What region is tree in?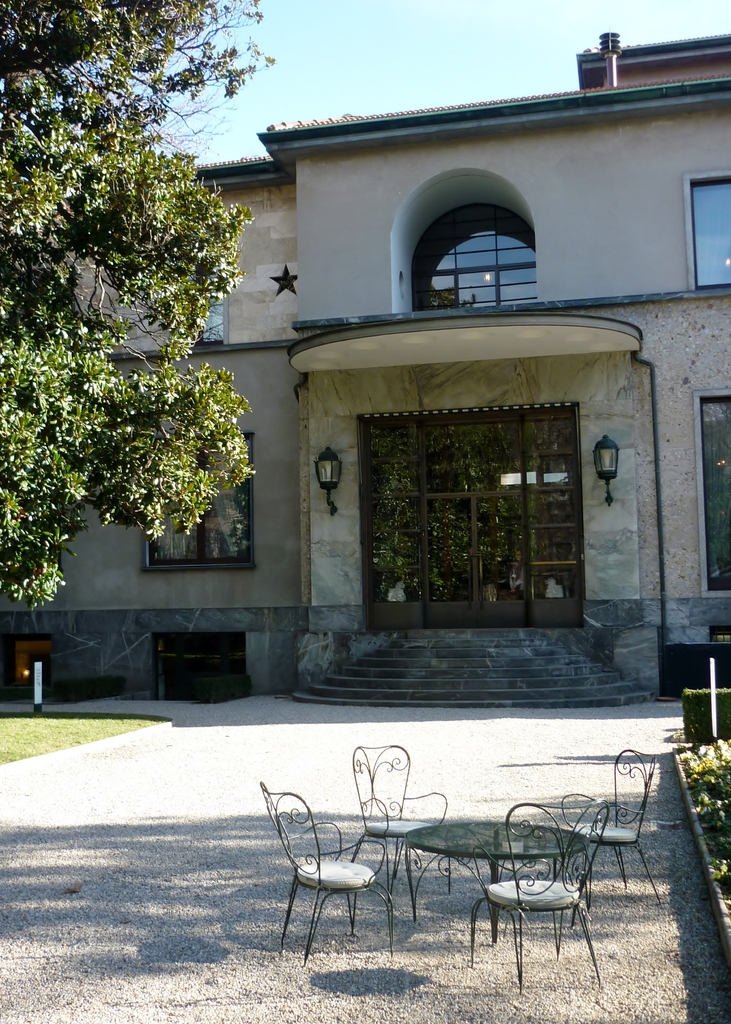
detection(0, 0, 278, 614).
